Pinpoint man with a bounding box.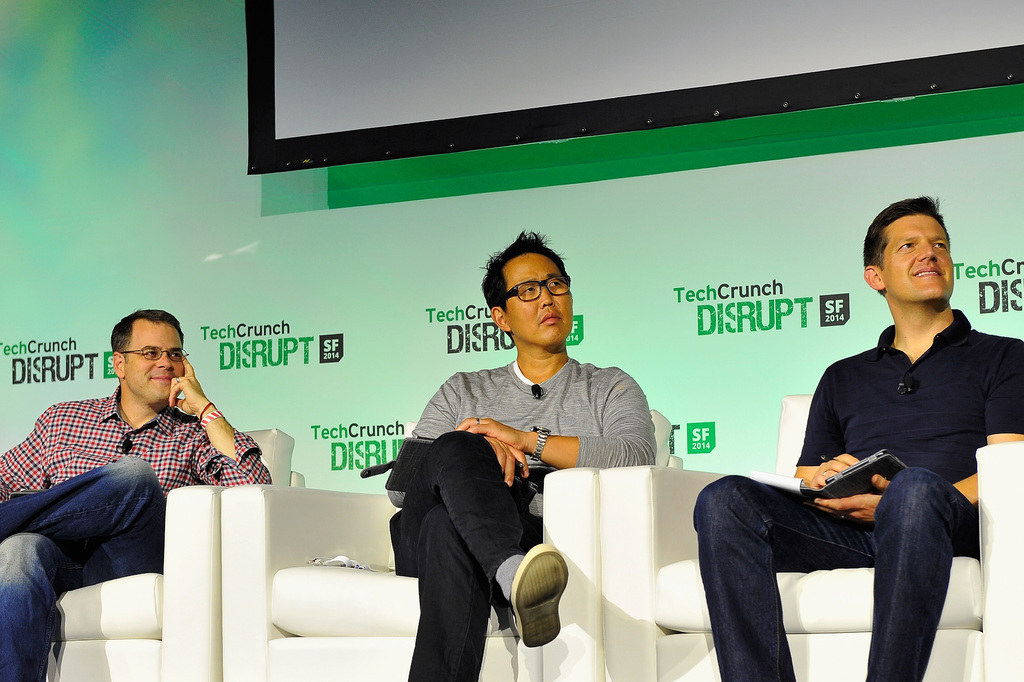
8 303 286 674.
